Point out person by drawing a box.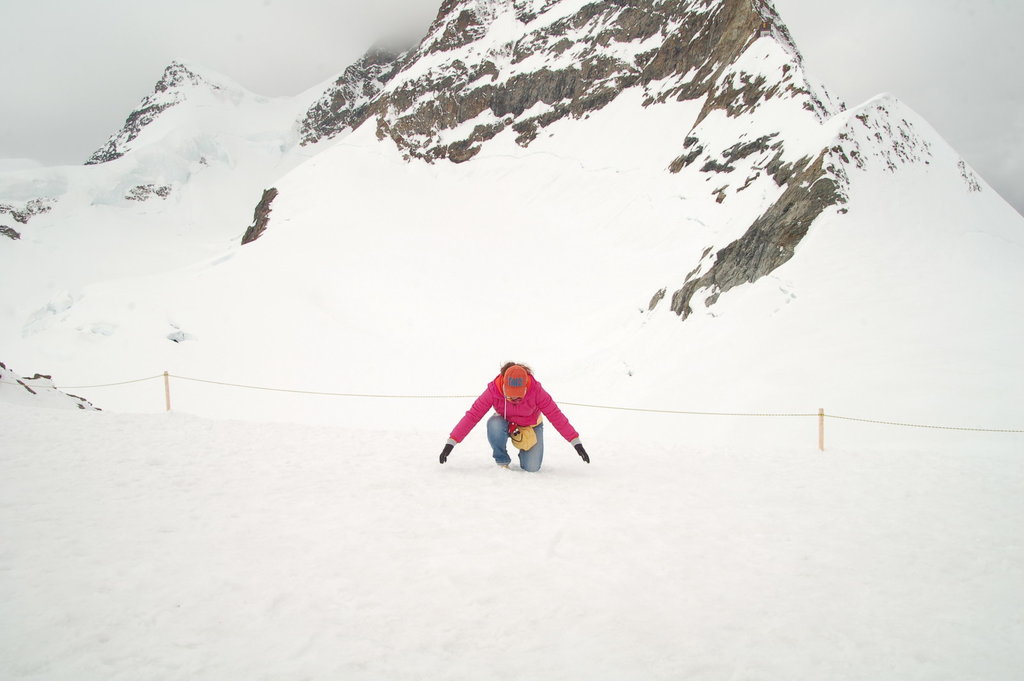
select_region(452, 353, 575, 454).
